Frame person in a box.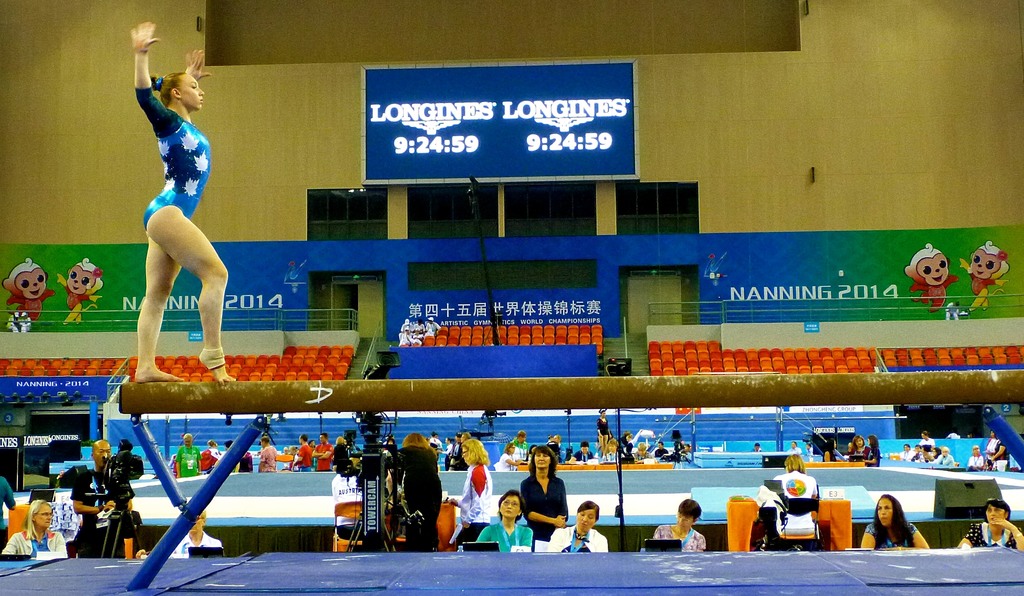
(847,431,868,456).
